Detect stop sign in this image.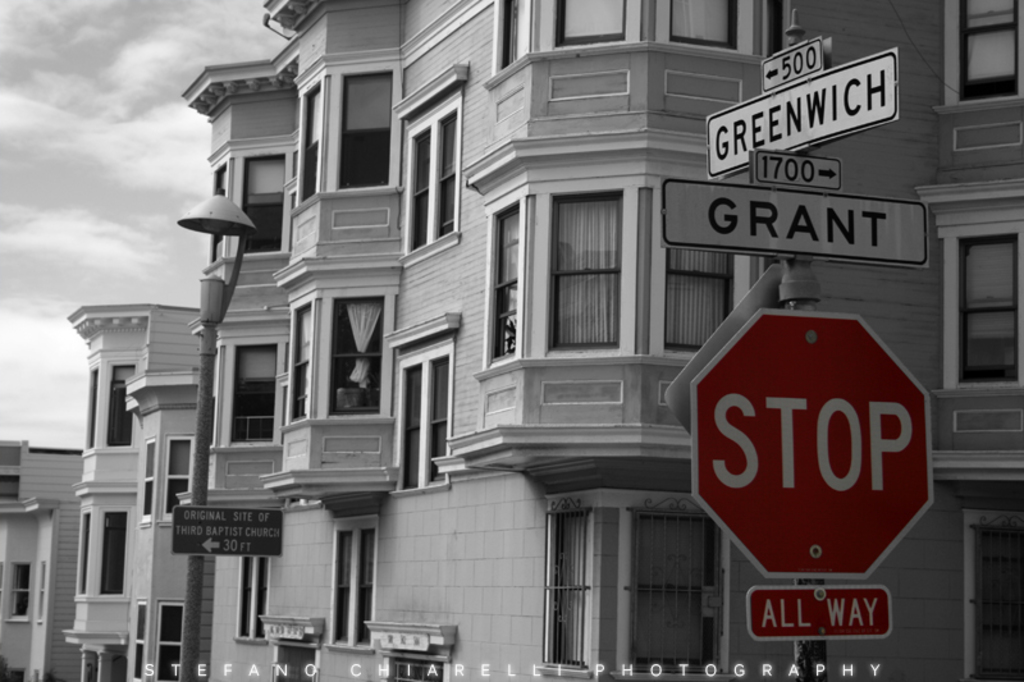
Detection: [687, 307, 933, 581].
